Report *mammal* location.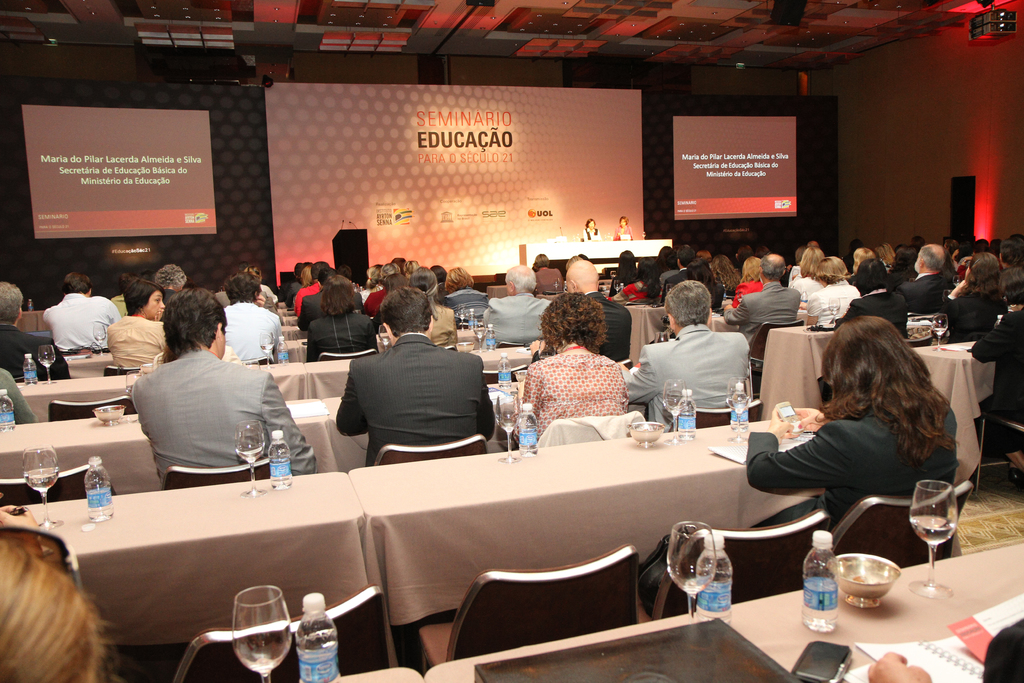
Report: select_region(0, 508, 129, 682).
